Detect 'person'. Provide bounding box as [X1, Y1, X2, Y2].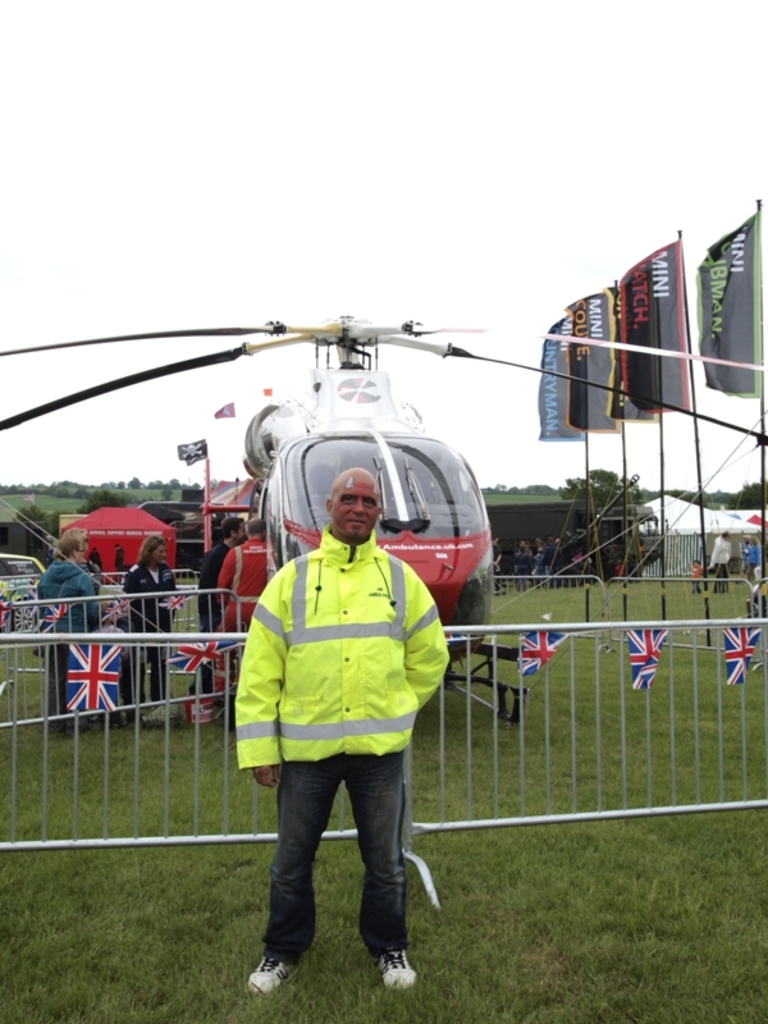
[709, 532, 732, 589].
